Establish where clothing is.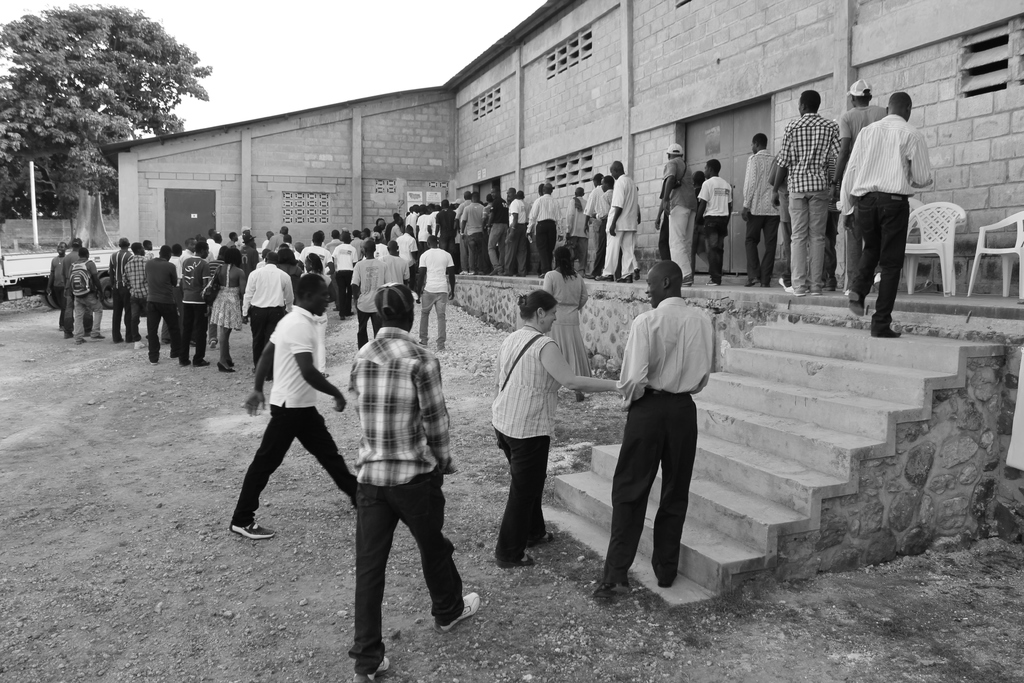
Established at box=[488, 196, 502, 272].
